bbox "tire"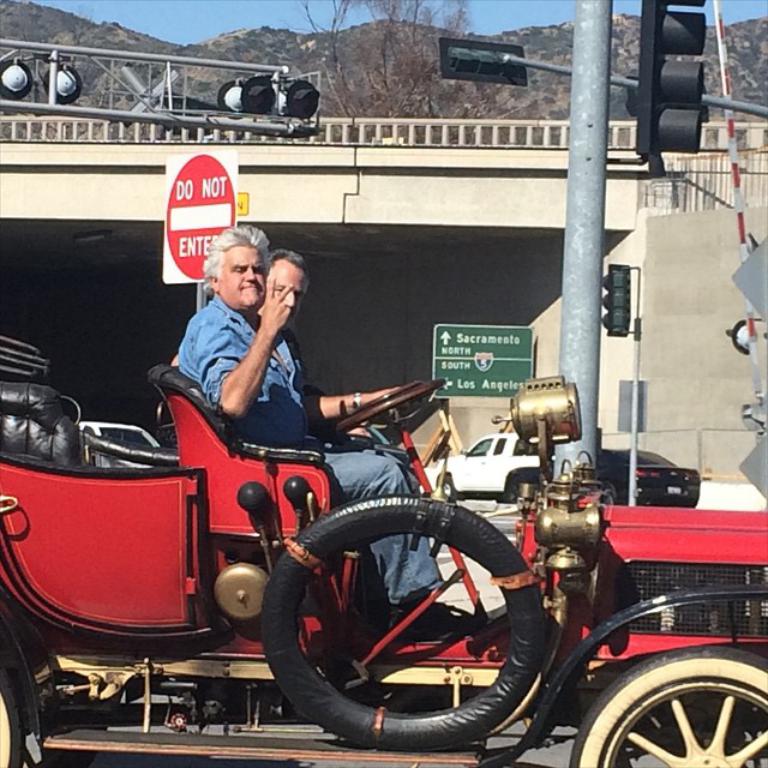
(x1=570, y1=647, x2=767, y2=767)
